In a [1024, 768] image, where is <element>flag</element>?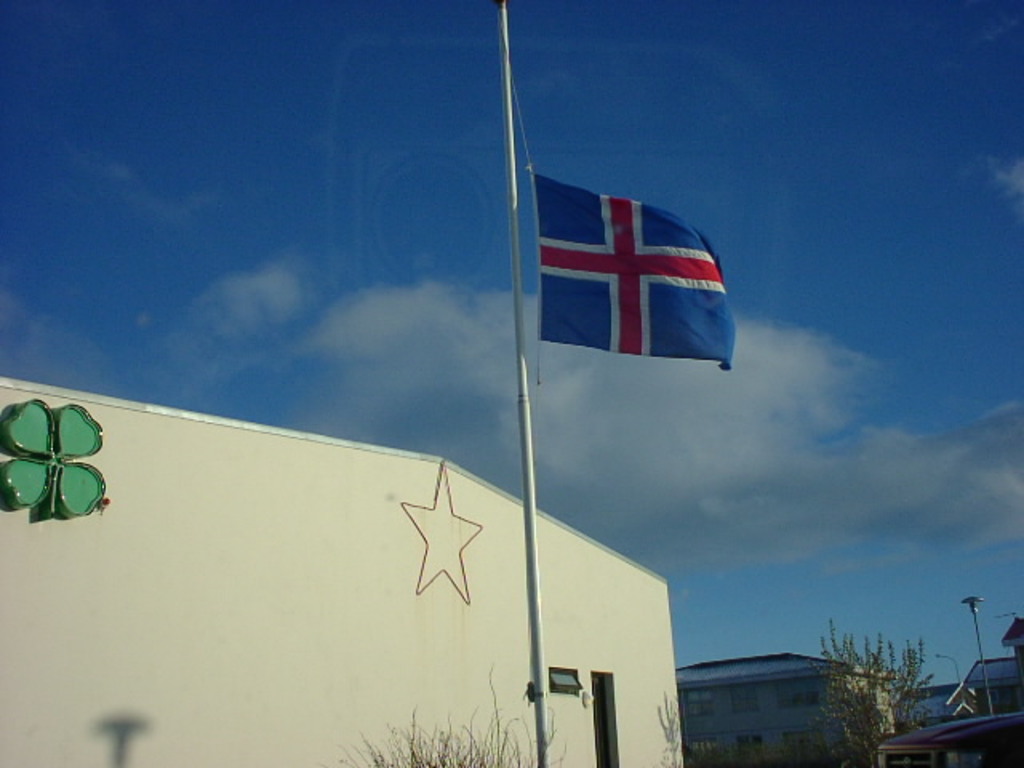
bbox=(509, 144, 710, 374).
